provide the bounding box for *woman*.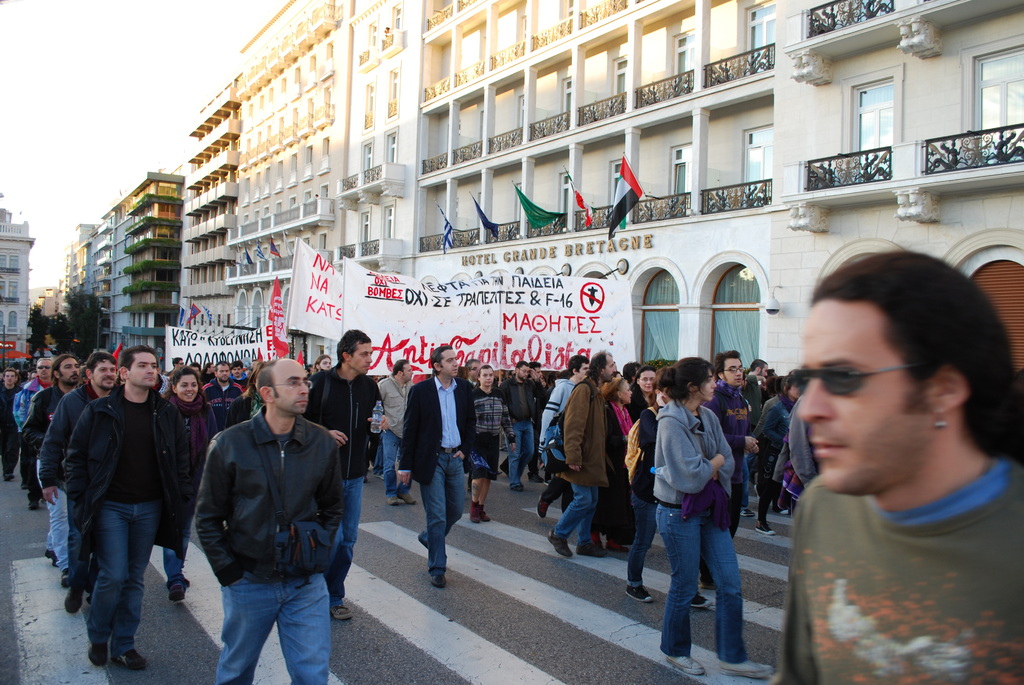
Rect(637, 345, 761, 666).
